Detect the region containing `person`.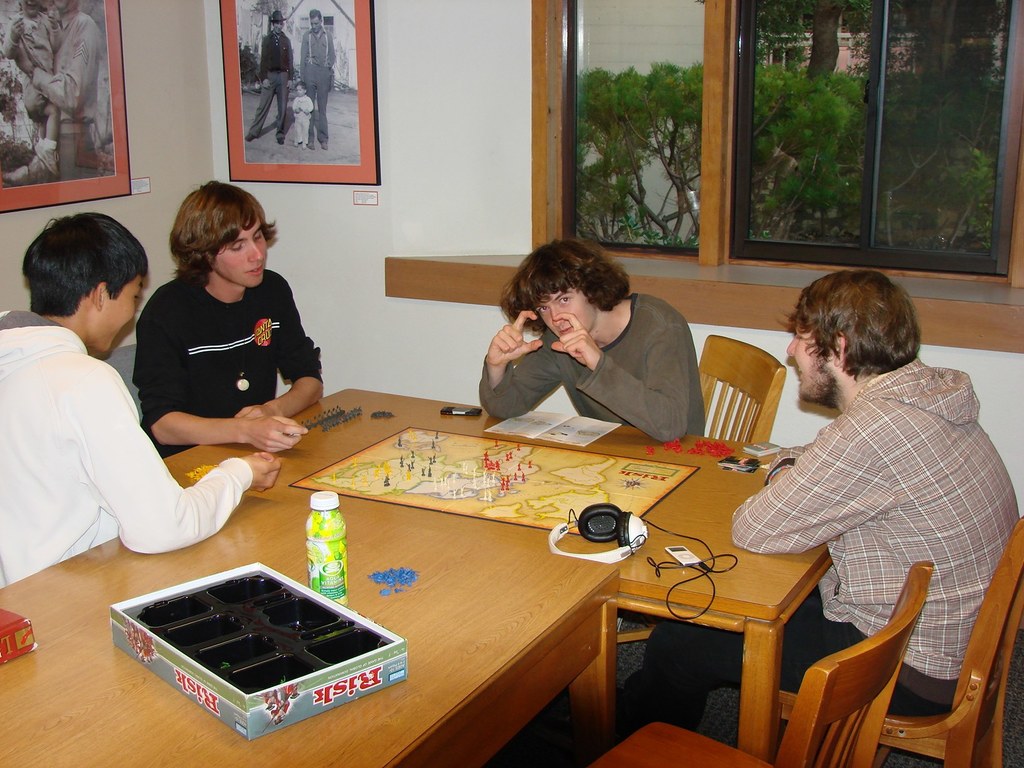
<bbox>473, 256, 707, 450</bbox>.
